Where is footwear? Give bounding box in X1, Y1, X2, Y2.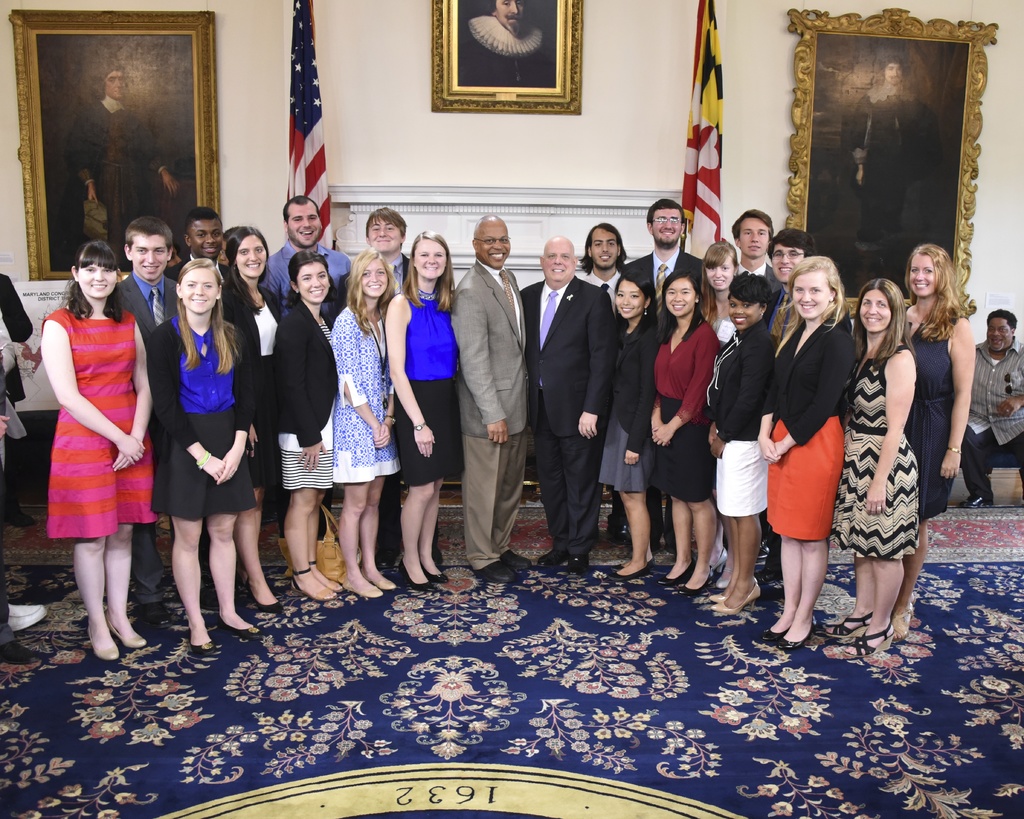
762, 618, 787, 640.
